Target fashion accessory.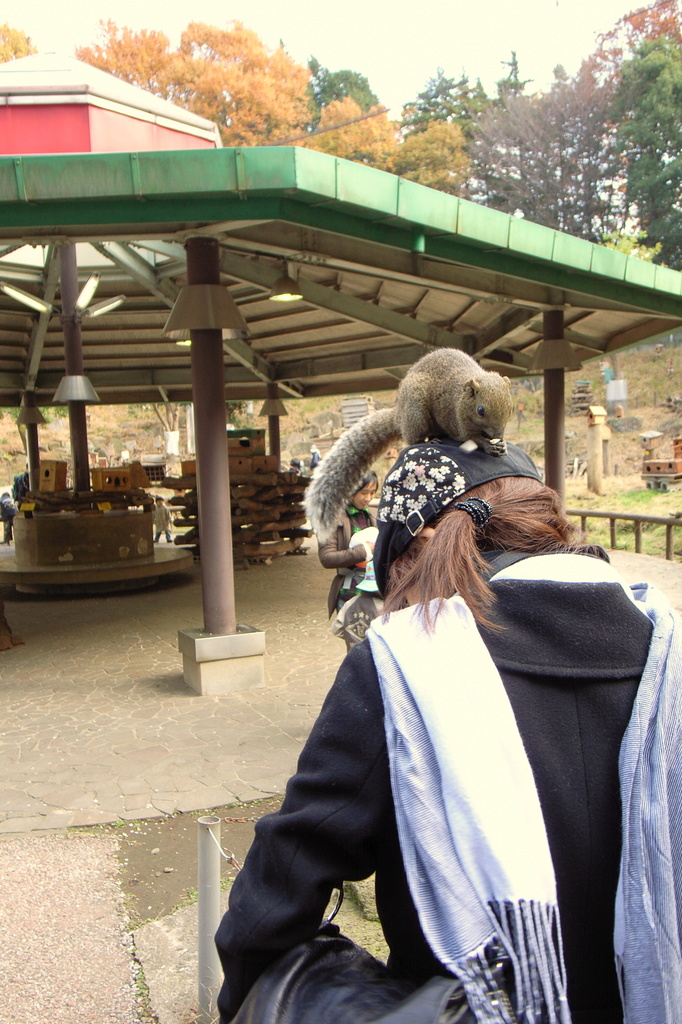
Target region: x1=374 y1=438 x2=542 y2=598.
